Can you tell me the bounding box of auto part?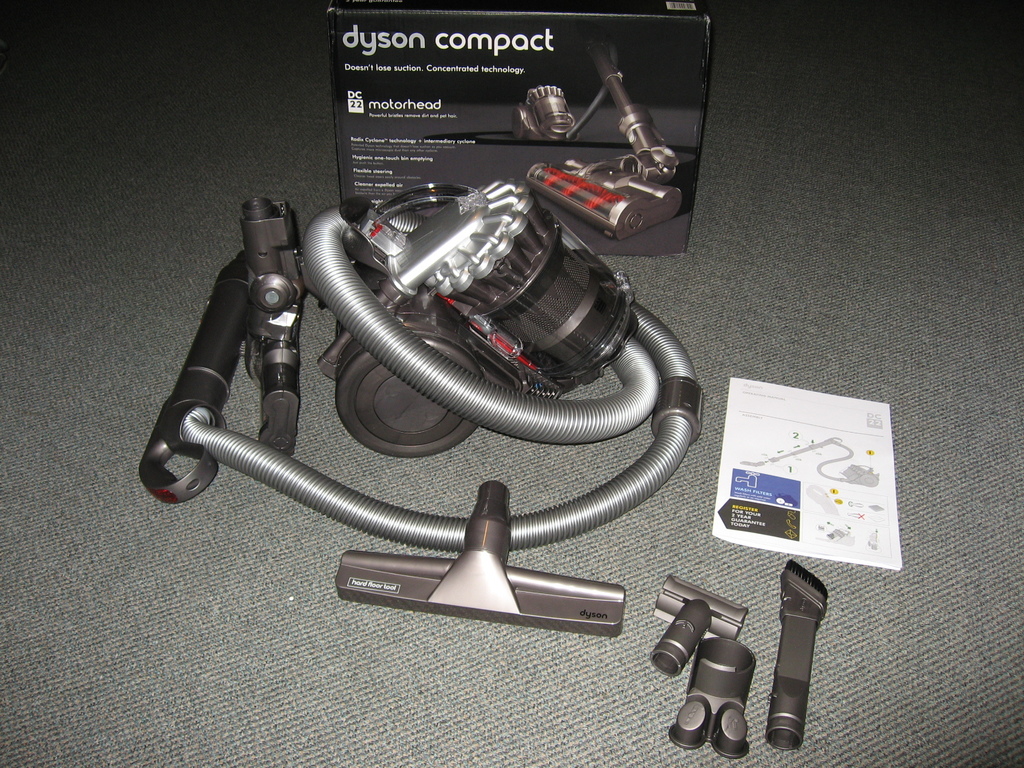
135,182,708,550.
